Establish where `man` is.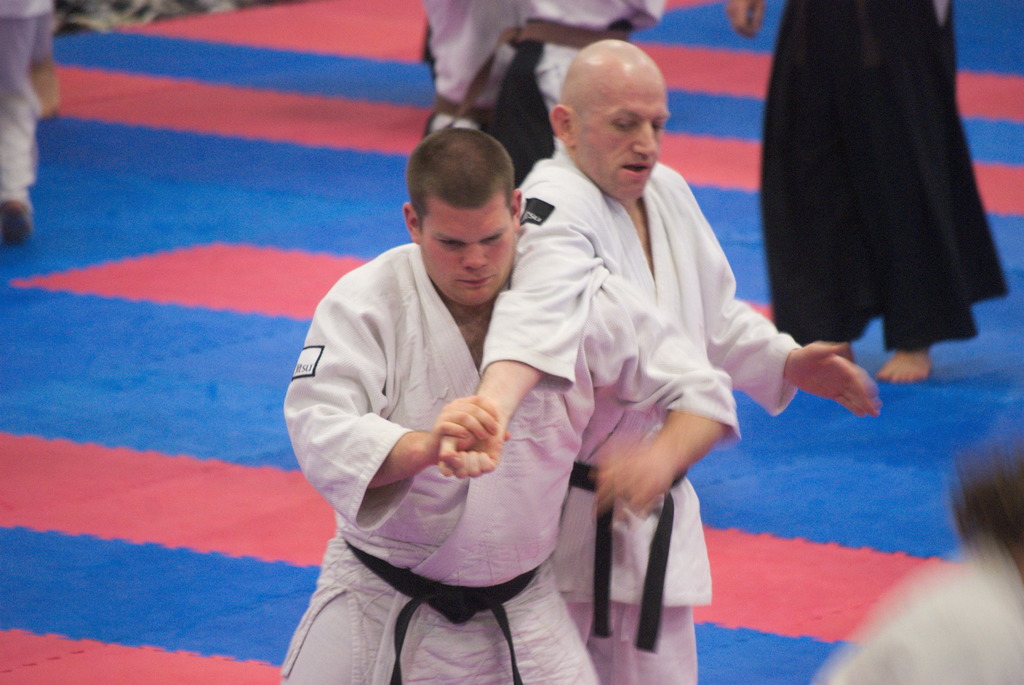
Established at 433 32 883 683.
